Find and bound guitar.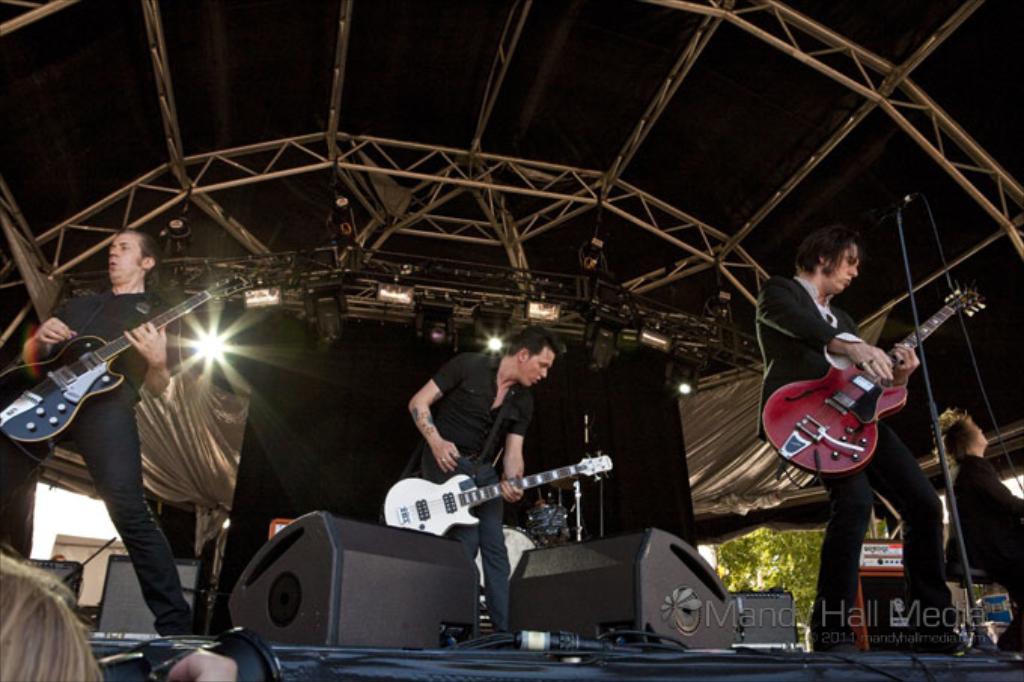
Bound: (0, 274, 253, 446).
